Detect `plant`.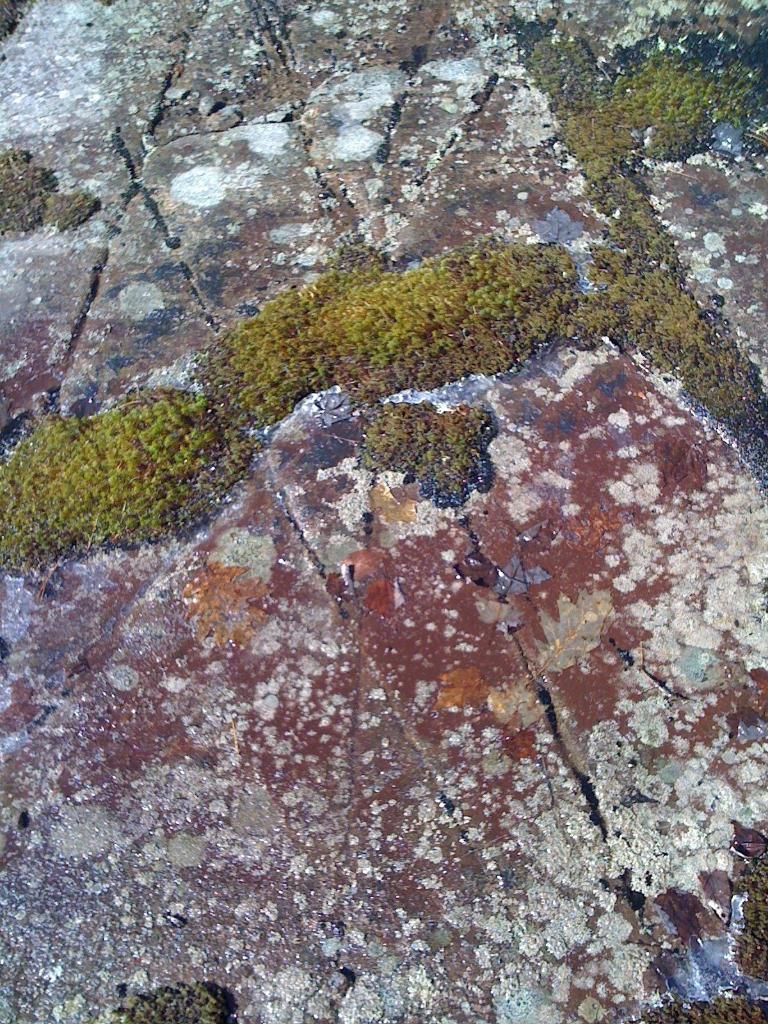
Detected at region(0, 147, 105, 242).
